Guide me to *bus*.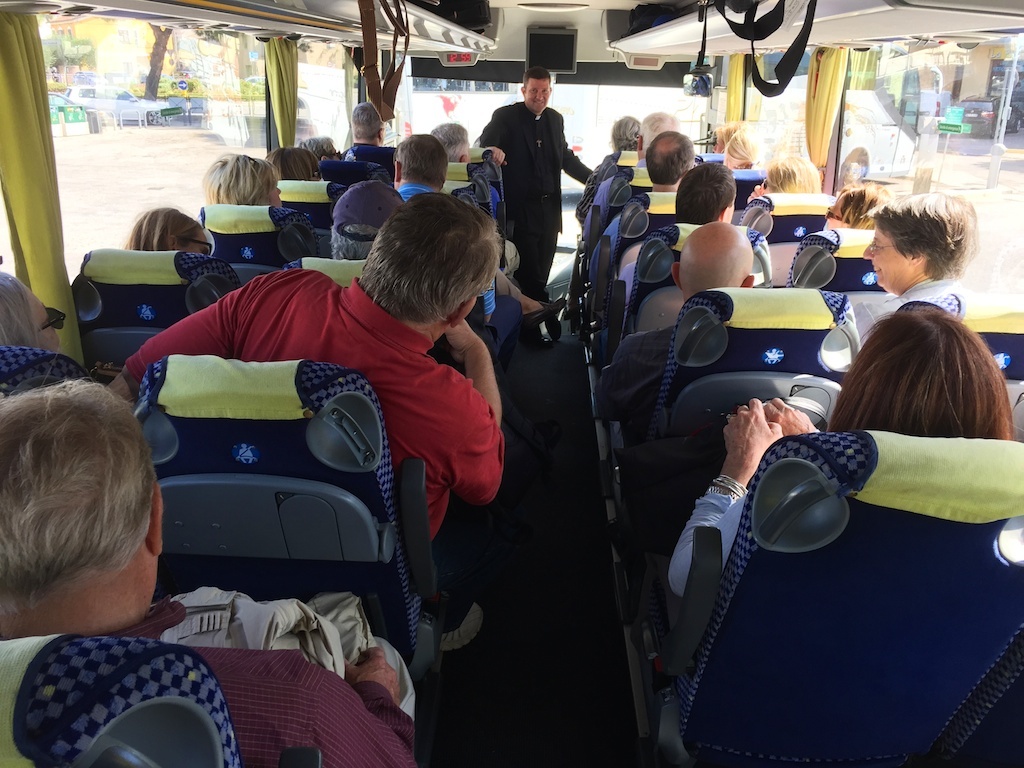
Guidance: [x1=0, y1=0, x2=1023, y2=767].
